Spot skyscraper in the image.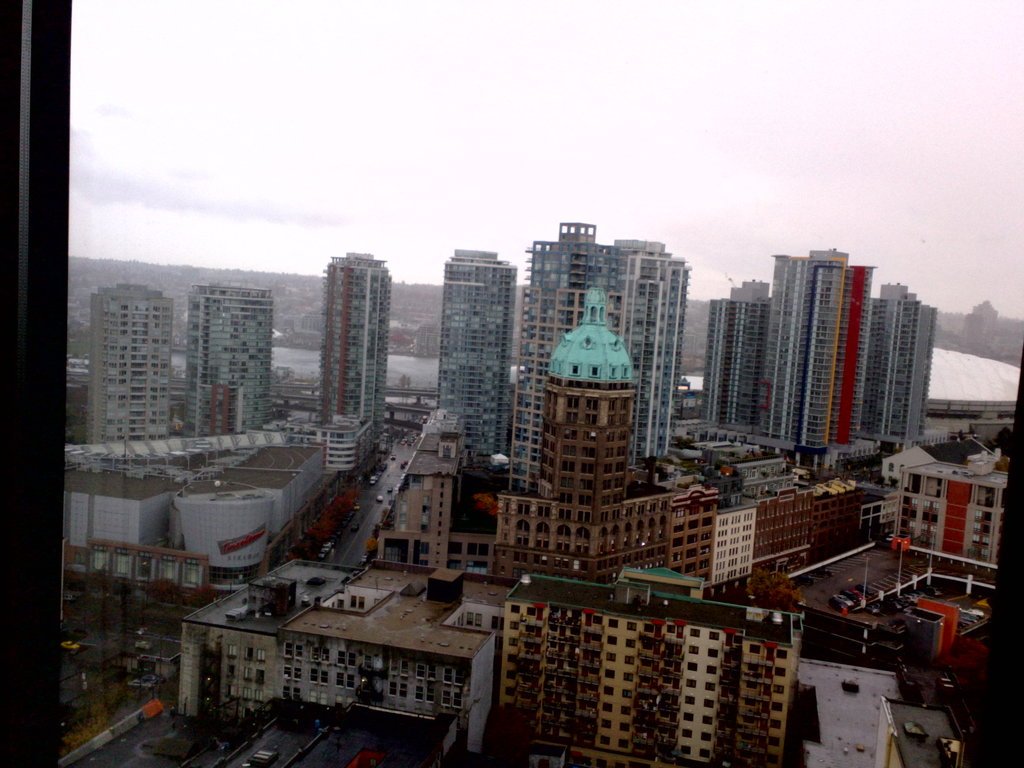
skyscraper found at locate(82, 280, 170, 442).
